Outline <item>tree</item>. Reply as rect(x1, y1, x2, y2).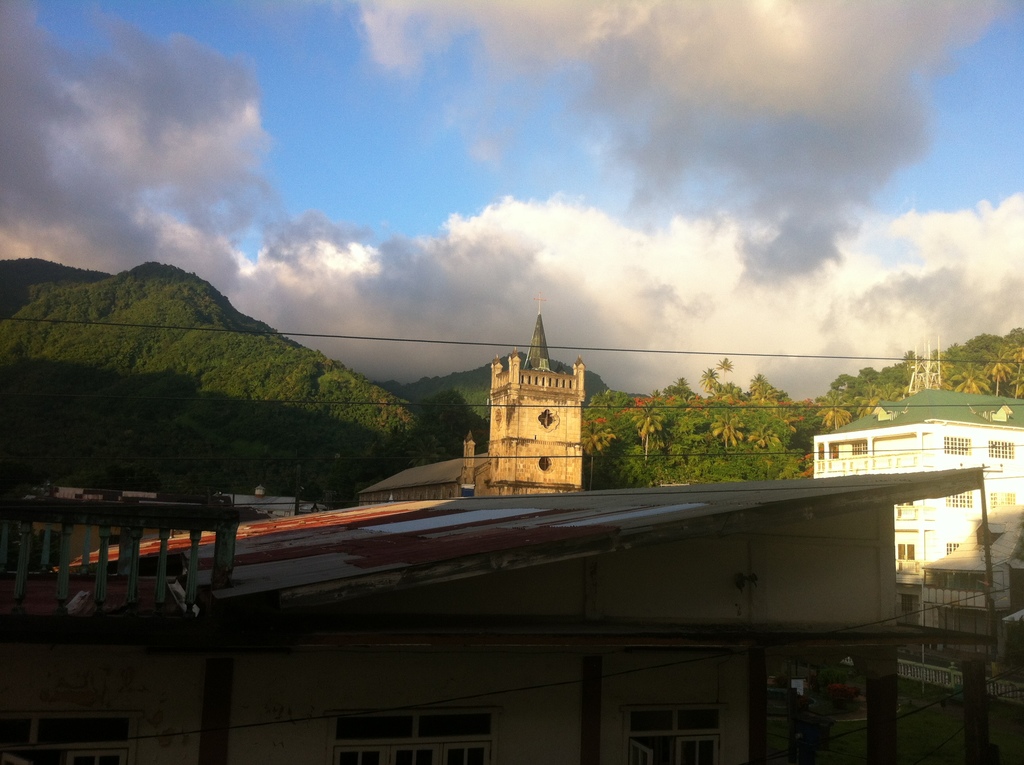
rect(650, 378, 694, 401).
